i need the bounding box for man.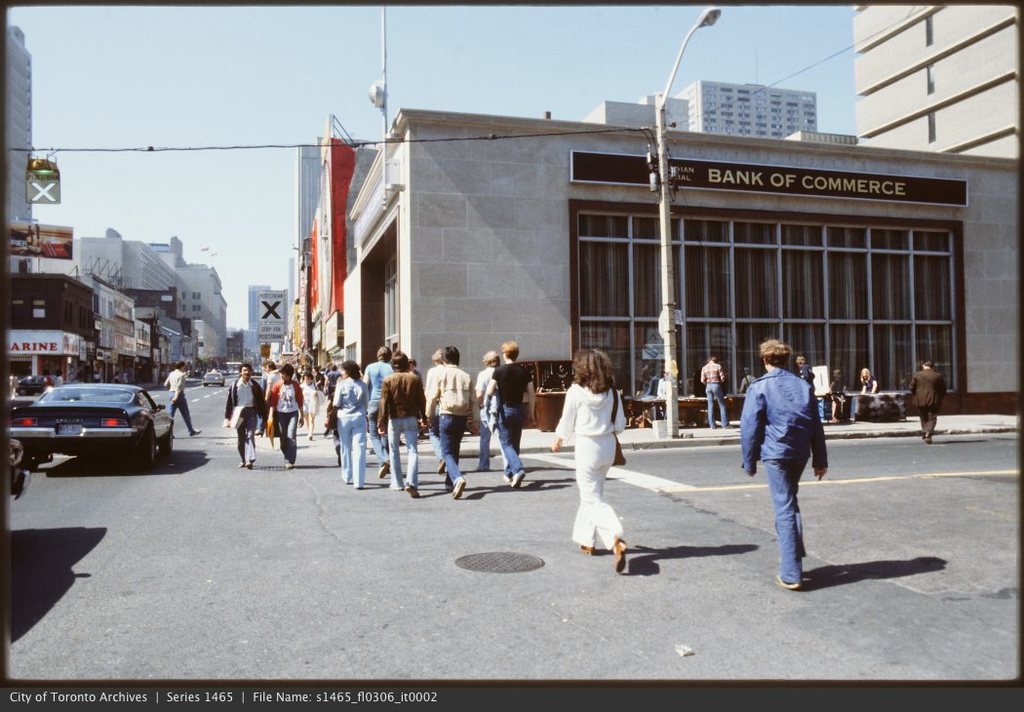
Here it is: 796 354 815 384.
